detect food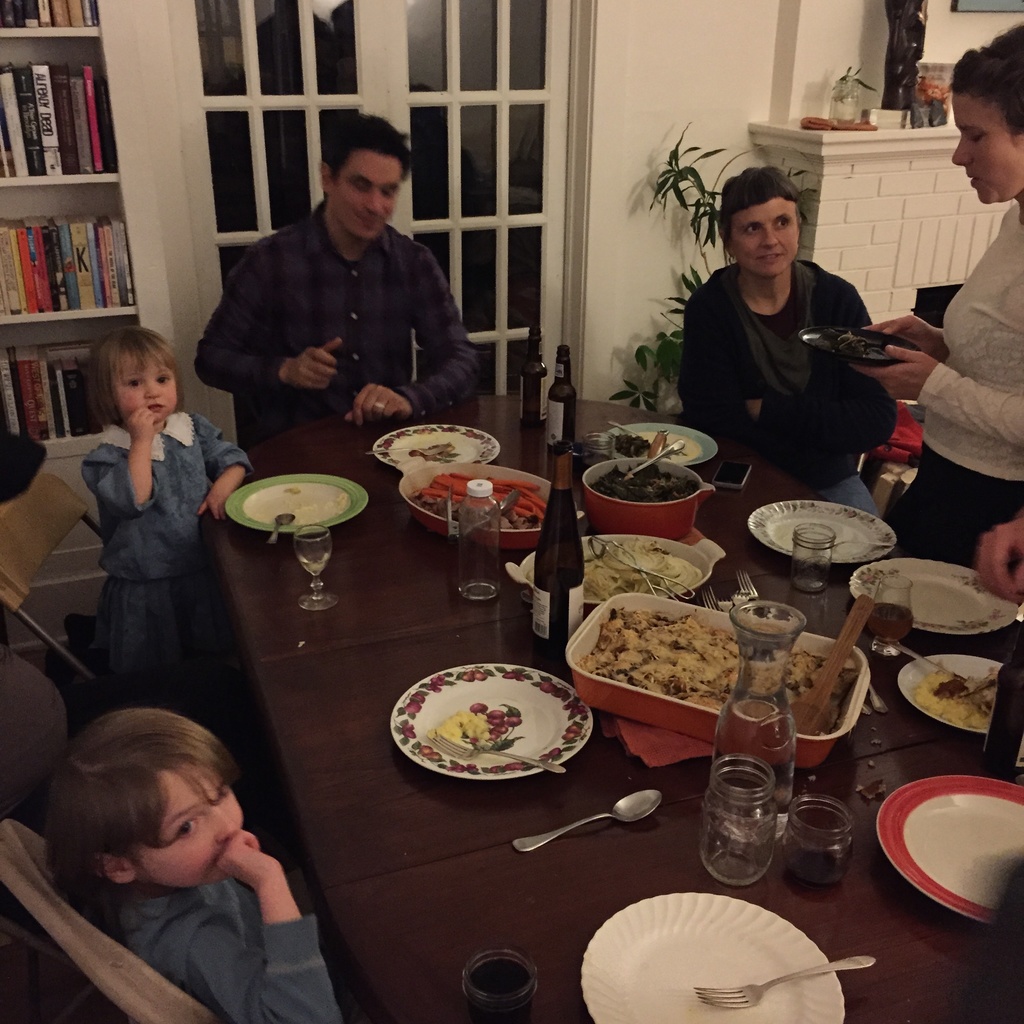
region(552, 686, 568, 698)
